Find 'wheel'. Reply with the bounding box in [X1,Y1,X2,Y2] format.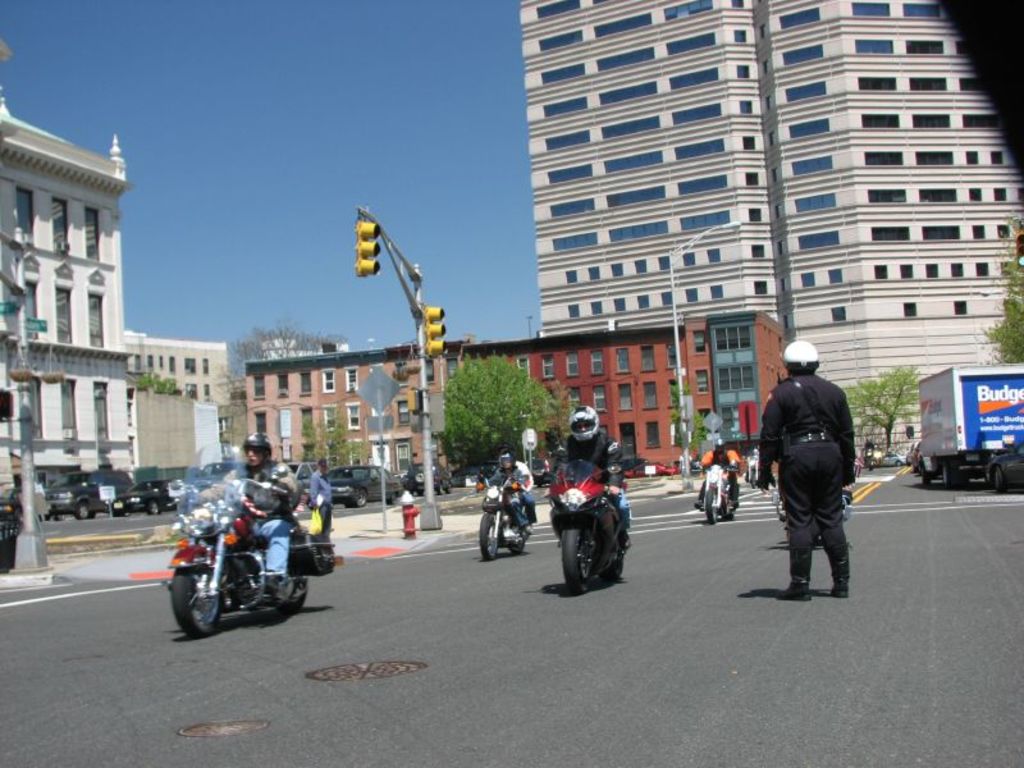
[701,488,719,530].
